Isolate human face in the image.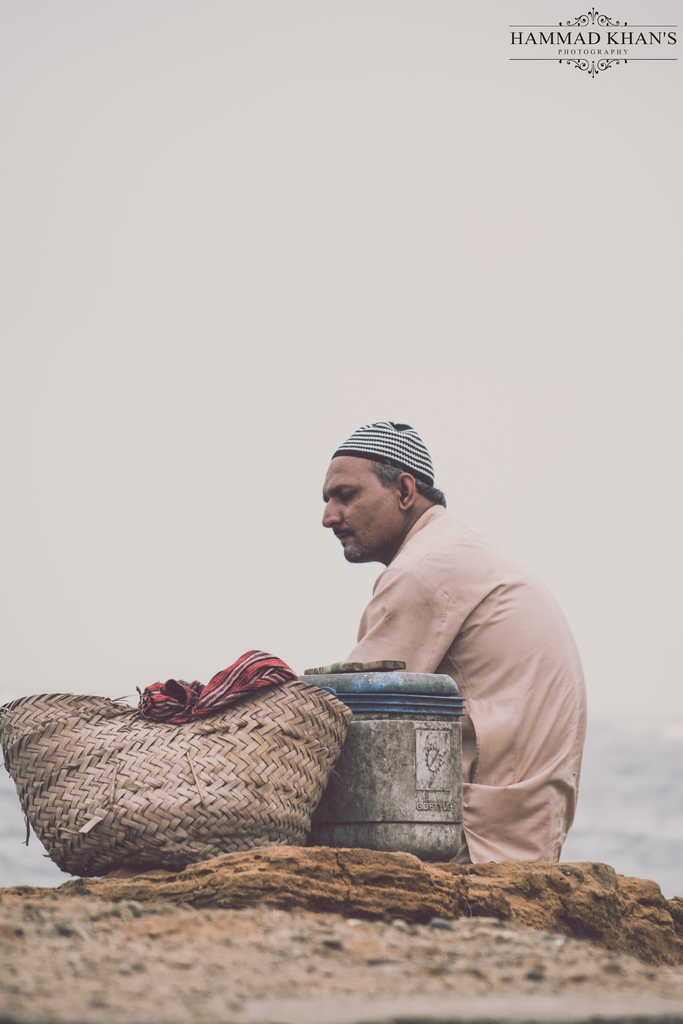
Isolated region: crop(315, 454, 400, 566).
